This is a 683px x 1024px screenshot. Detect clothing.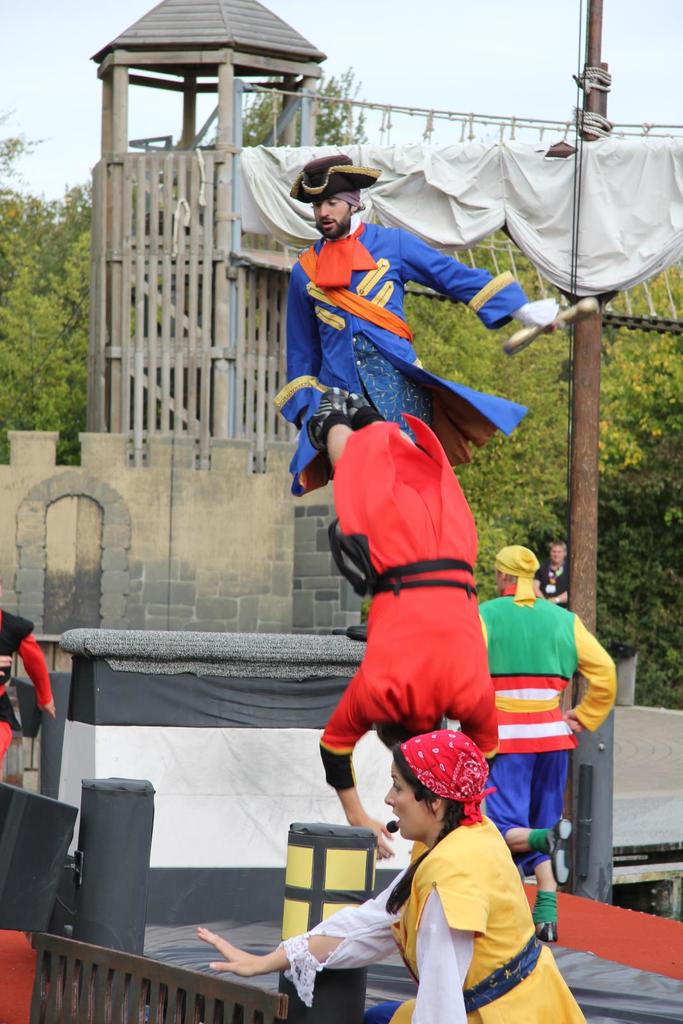
{"x1": 0, "y1": 610, "x2": 54, "y2": 767}.
